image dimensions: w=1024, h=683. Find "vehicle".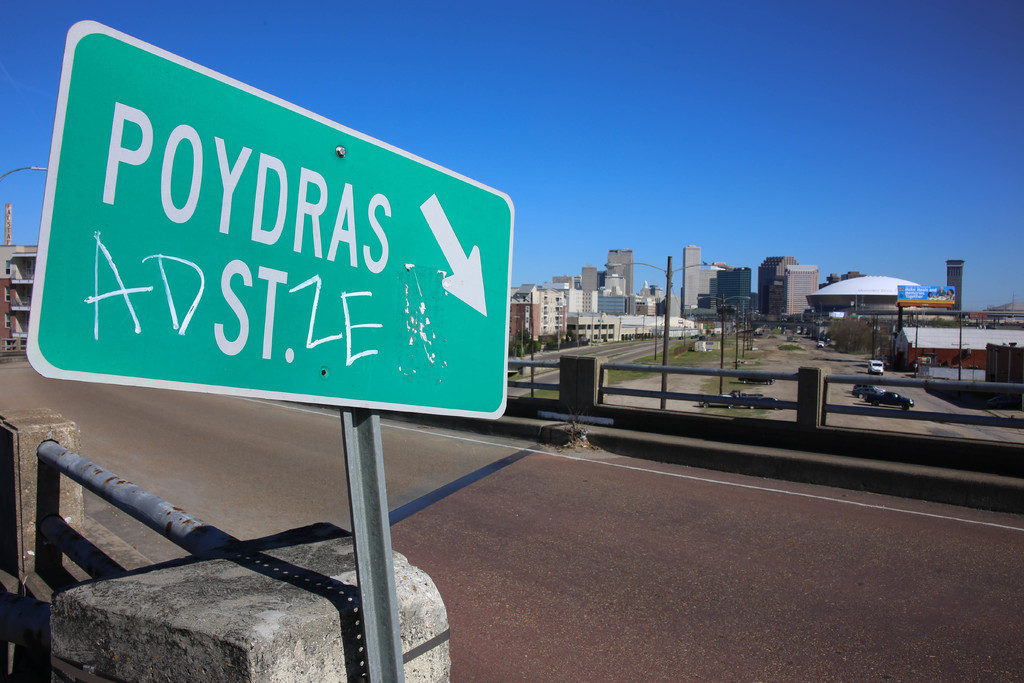
bbox=(870, 384, 917, 408).
